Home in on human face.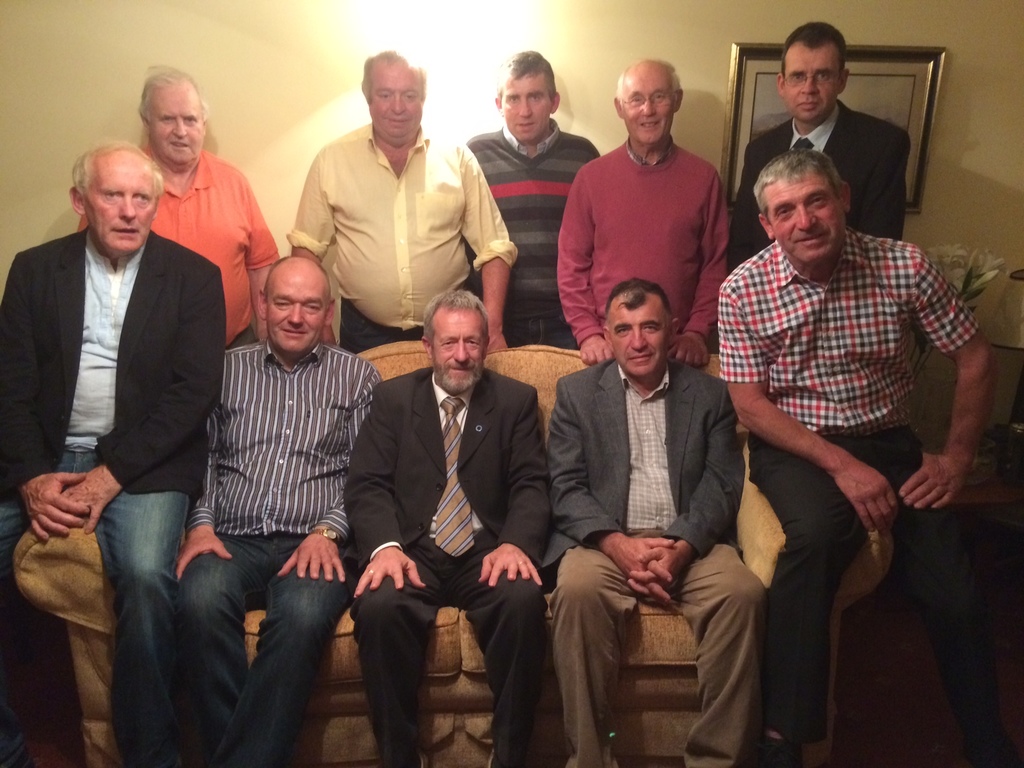
Homed in at x1=148 y1=84 x2=202 y2=166.
